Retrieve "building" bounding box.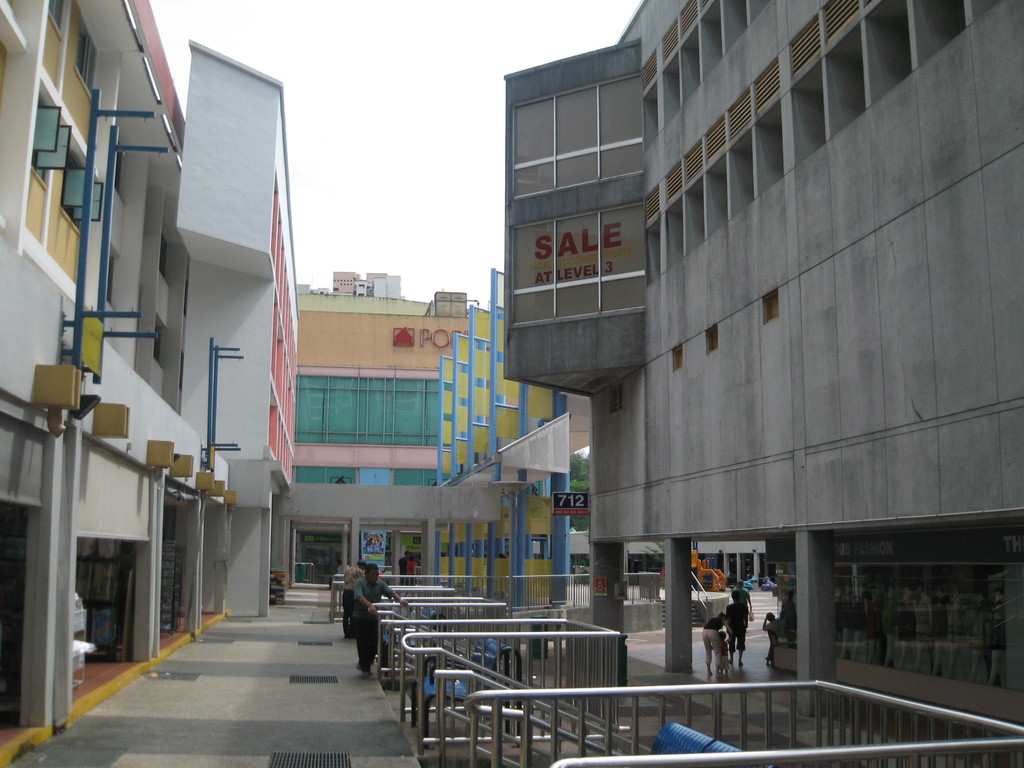
Bounding box: detection(0, 0, 292, 767).
